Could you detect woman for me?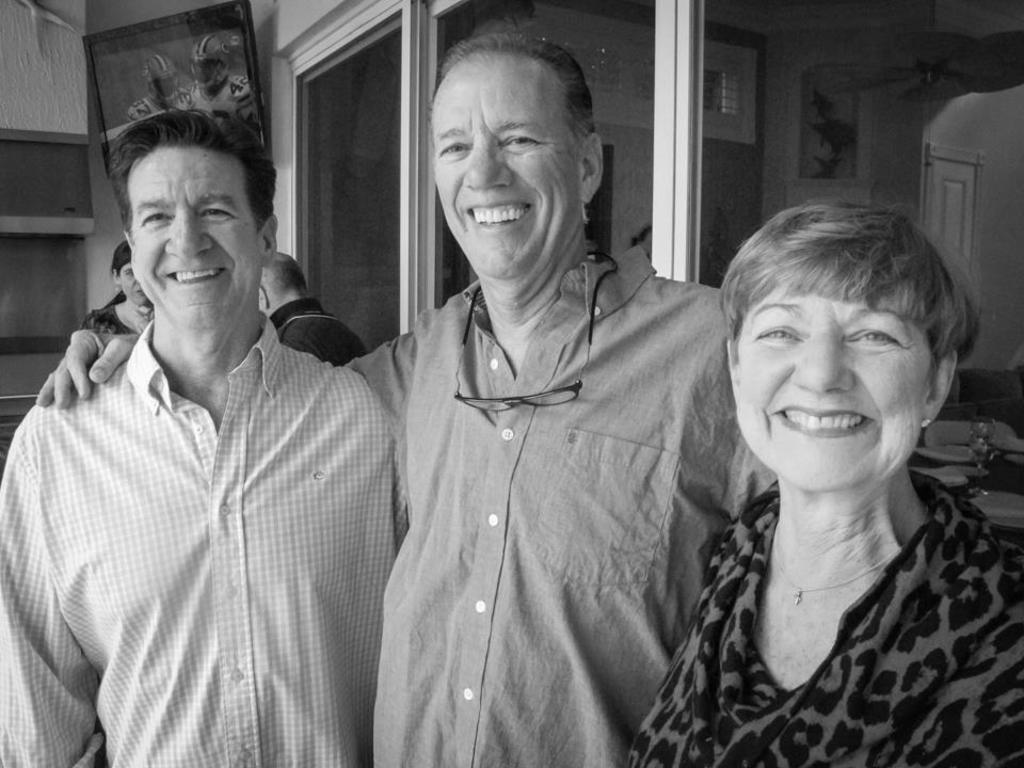
Detection result: pyautogui.locateOnScreen(80, 240, 158, 335).
